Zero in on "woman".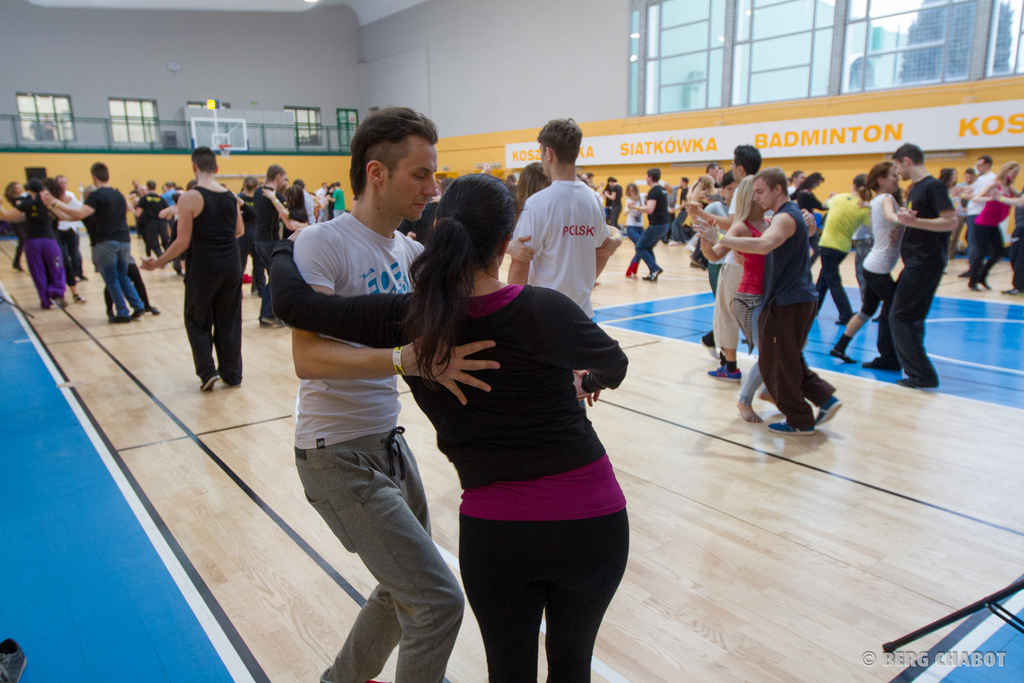
Zeroed in: bbox=(269, 171, 630, 682).
